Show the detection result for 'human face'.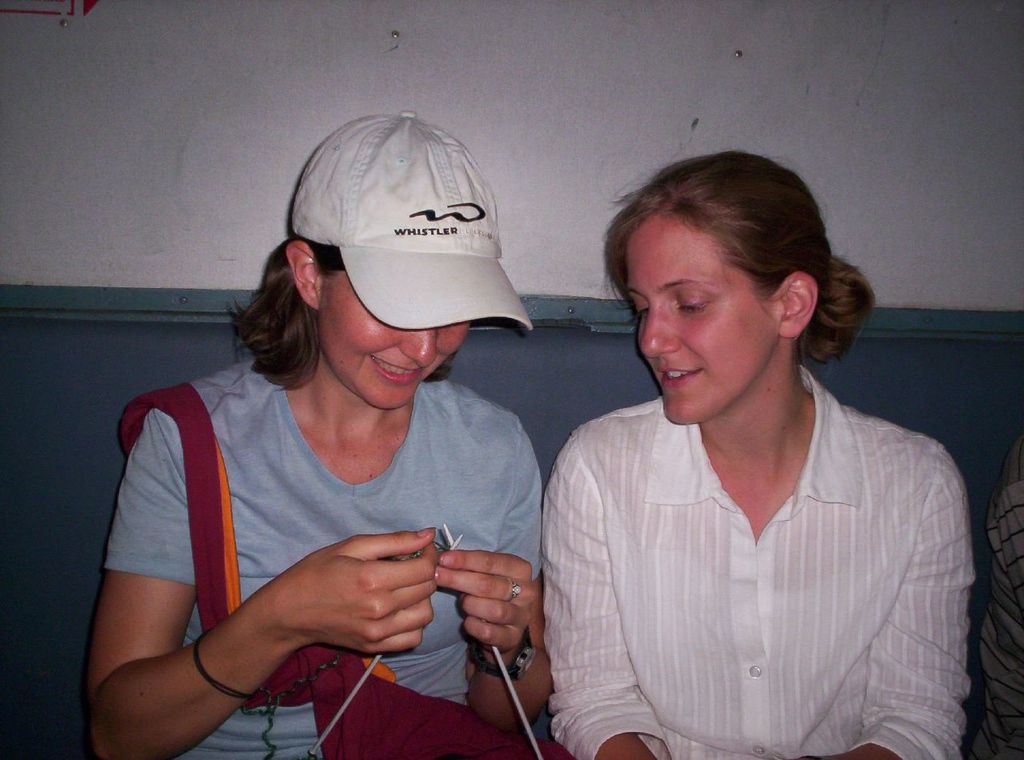
[625,213,779,426].
